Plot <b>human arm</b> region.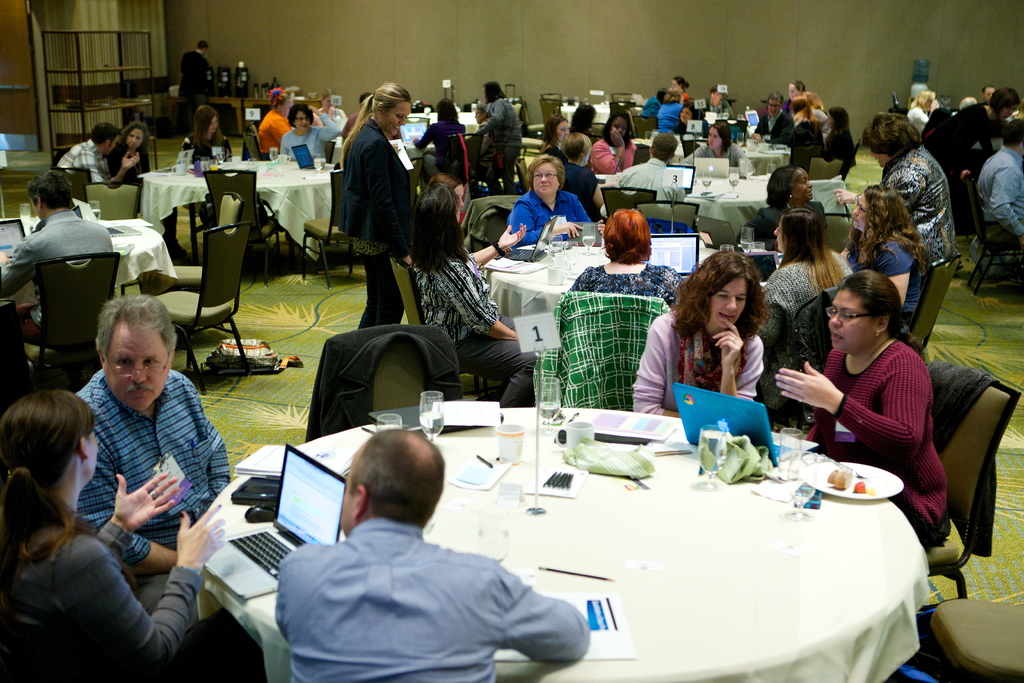
Plotted at box(875, 244, 911, 304).
